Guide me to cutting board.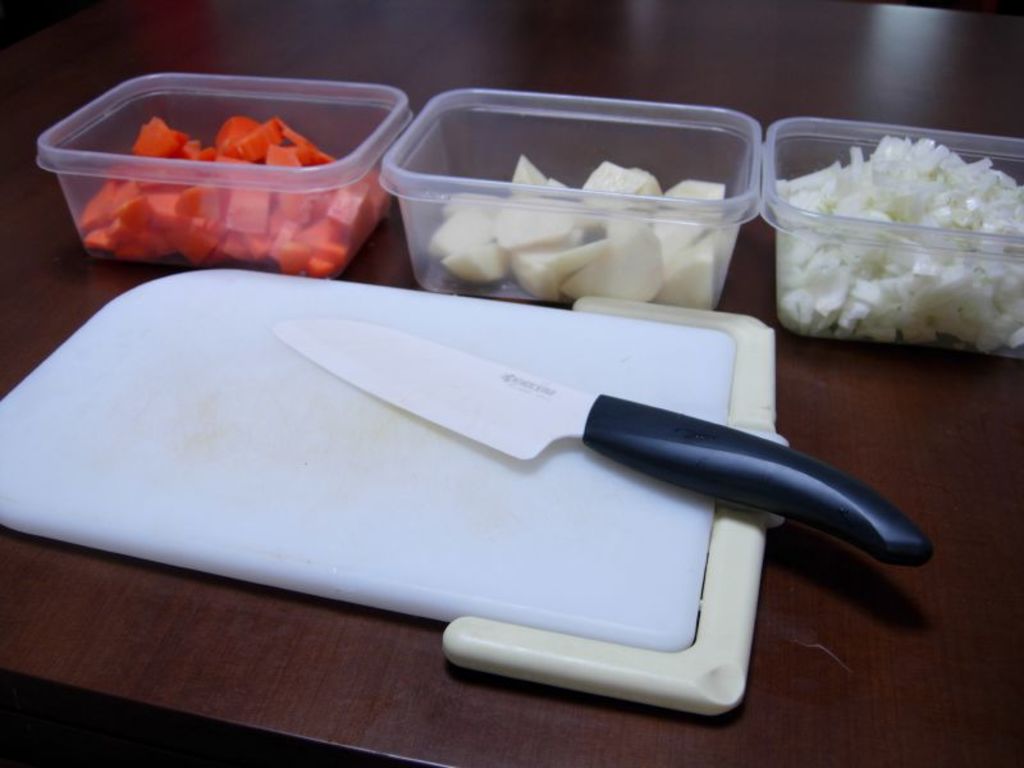
Guidance: [left=0, top=260, right=778, bottom=724].
